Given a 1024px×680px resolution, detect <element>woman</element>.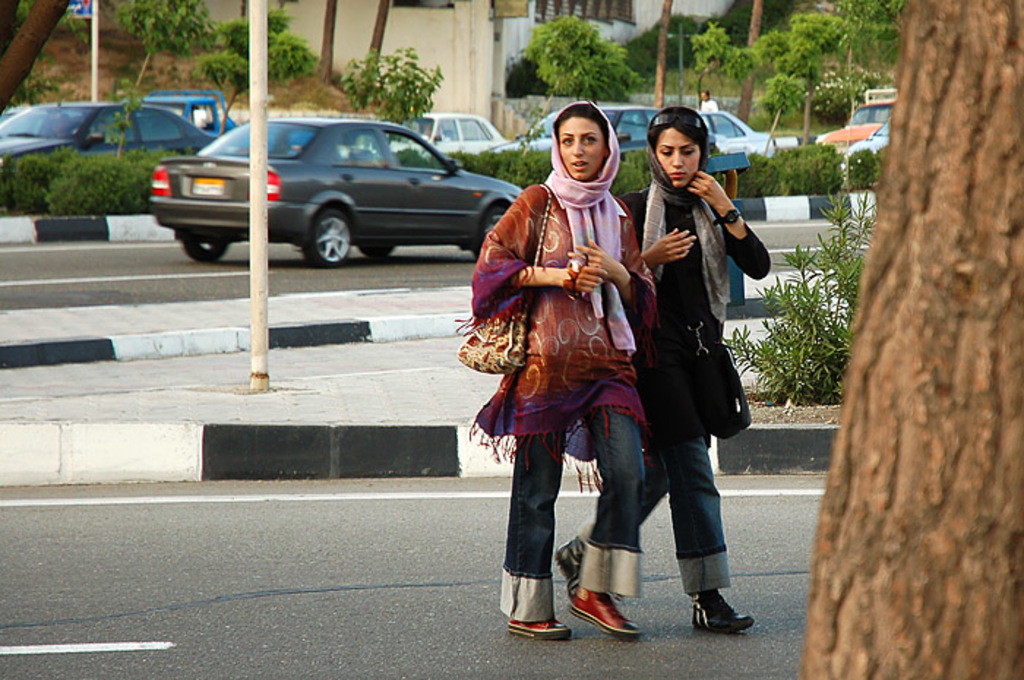
rect(550, 97, 784, 623).
